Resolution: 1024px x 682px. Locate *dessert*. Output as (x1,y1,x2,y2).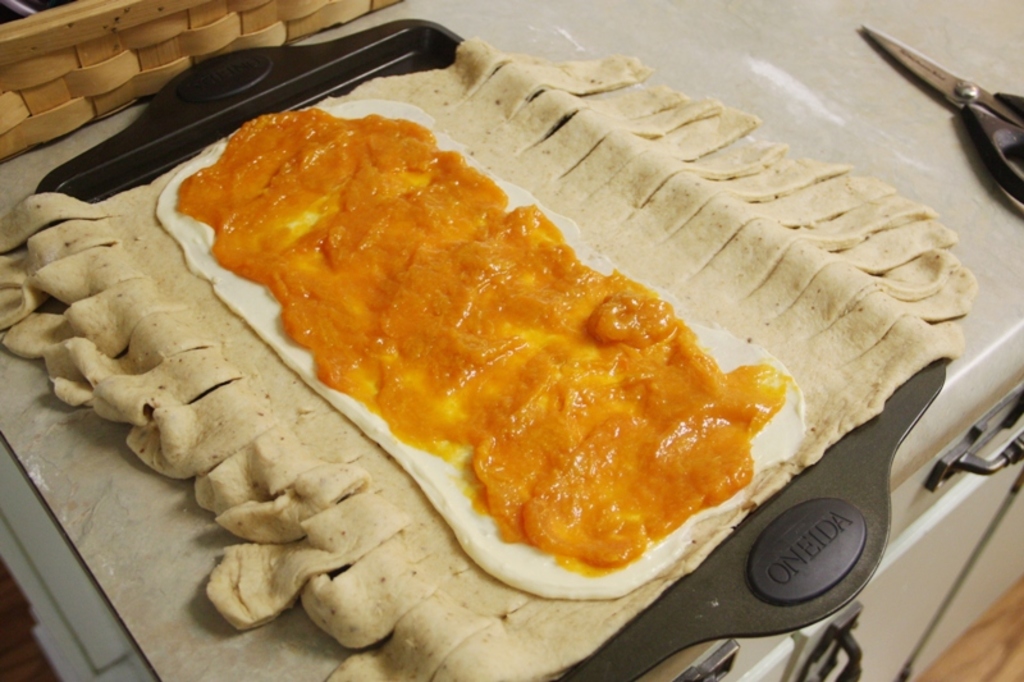
(0,40,977,681).
